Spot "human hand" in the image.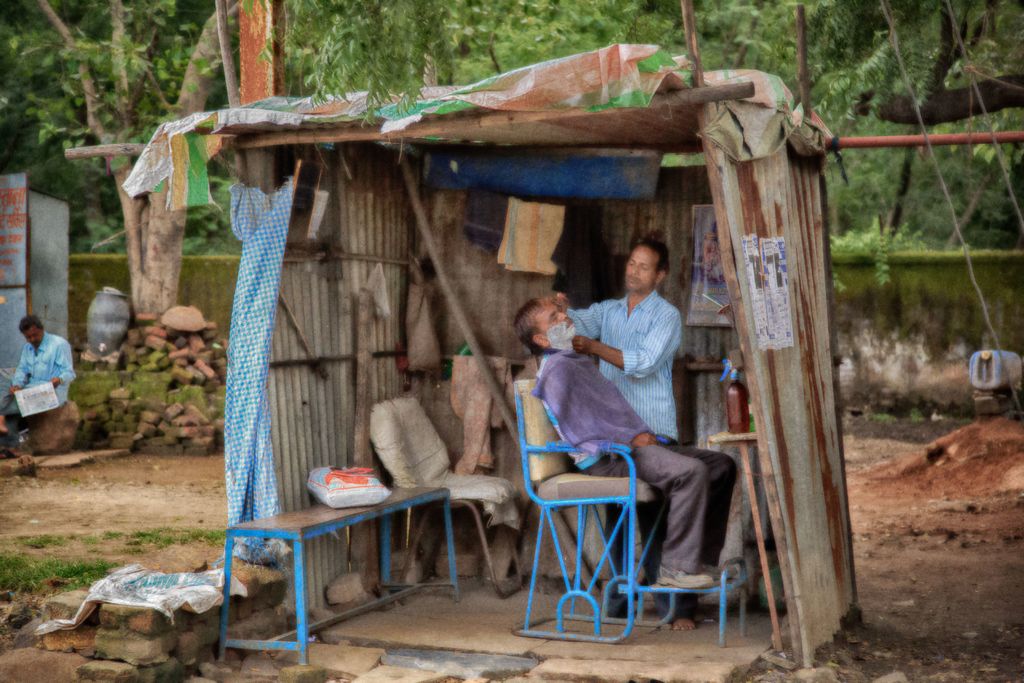
"human hand" found at x1=629, y1=432, x2=661, y2=450.
